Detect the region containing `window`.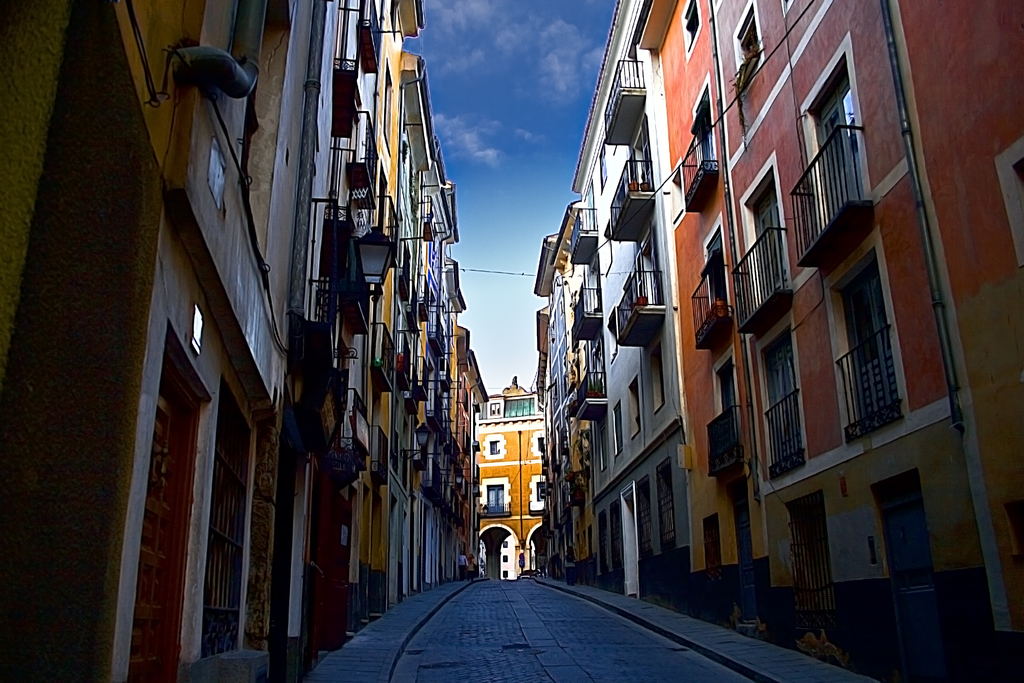
select_region(708, 218, 729, 309).
